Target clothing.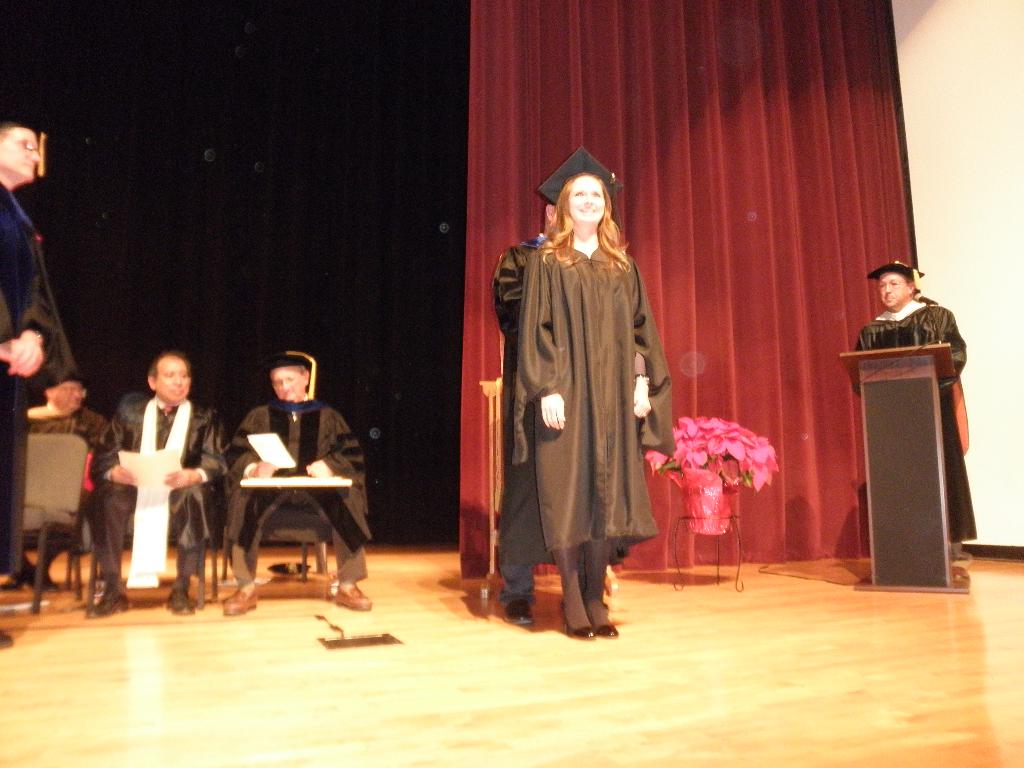
Target region: rect(847, 296, 977, 549).
